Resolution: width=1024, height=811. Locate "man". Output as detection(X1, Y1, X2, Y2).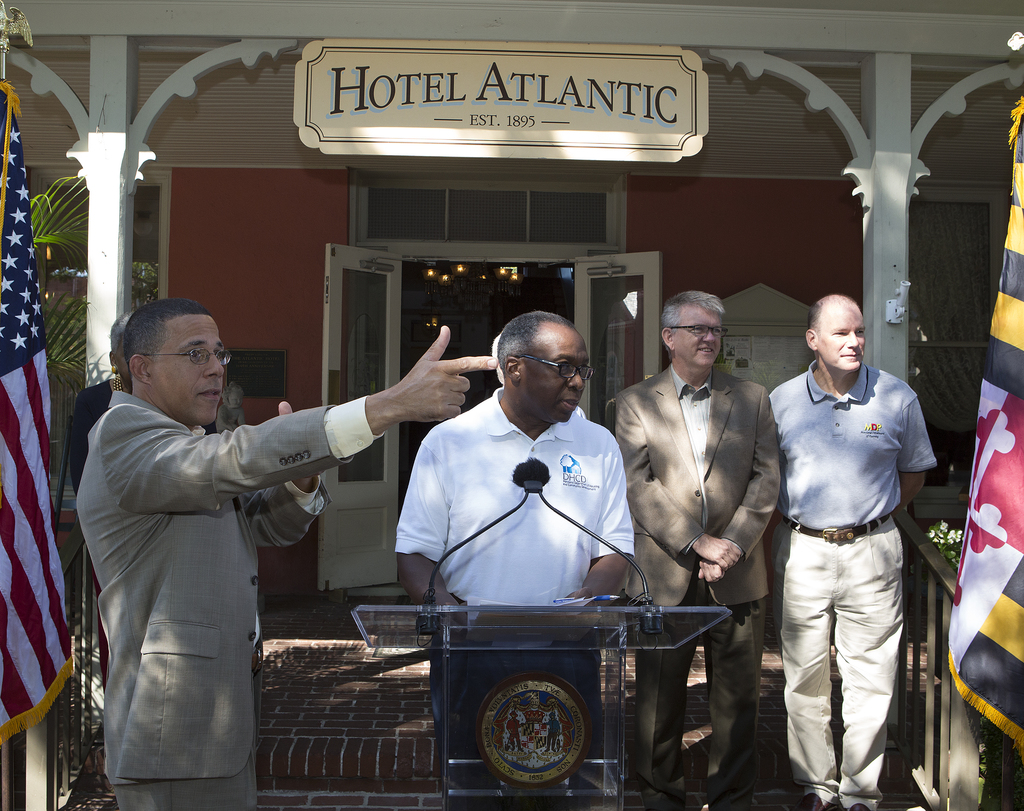
detection(607, 270, 774, 803).
